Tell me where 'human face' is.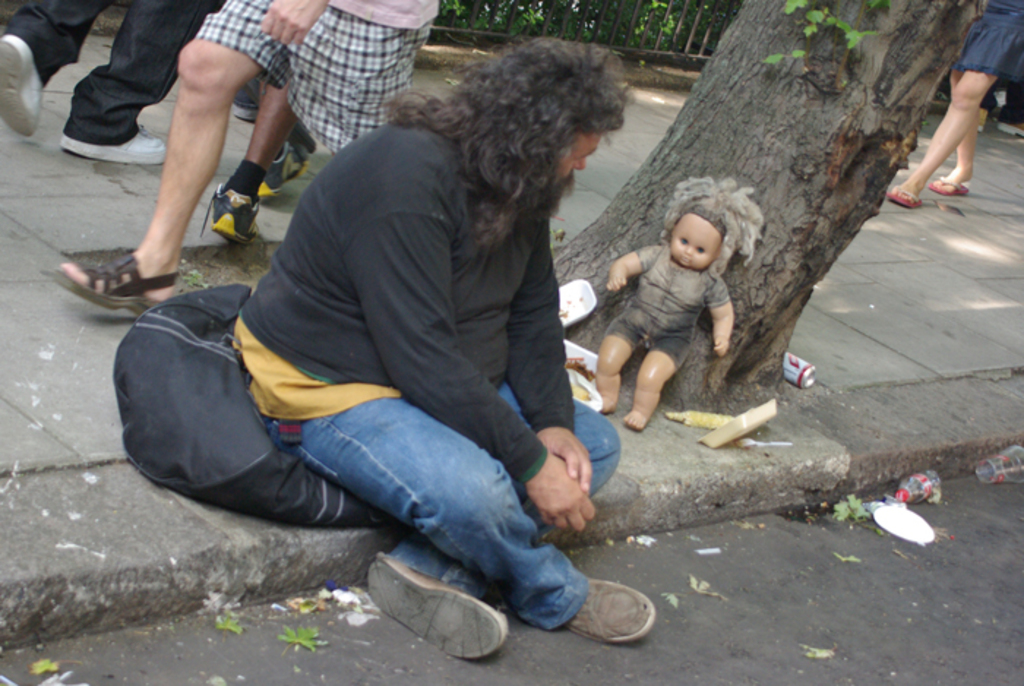
'human face' is at 670 212 718 272.
